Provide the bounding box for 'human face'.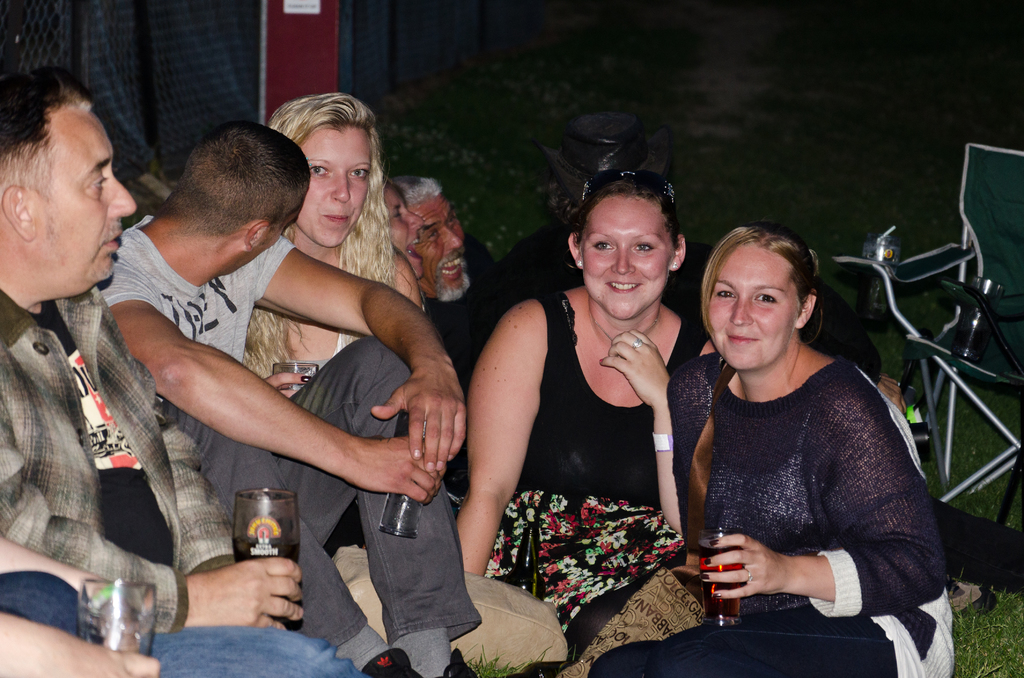
408:190:467:298.
